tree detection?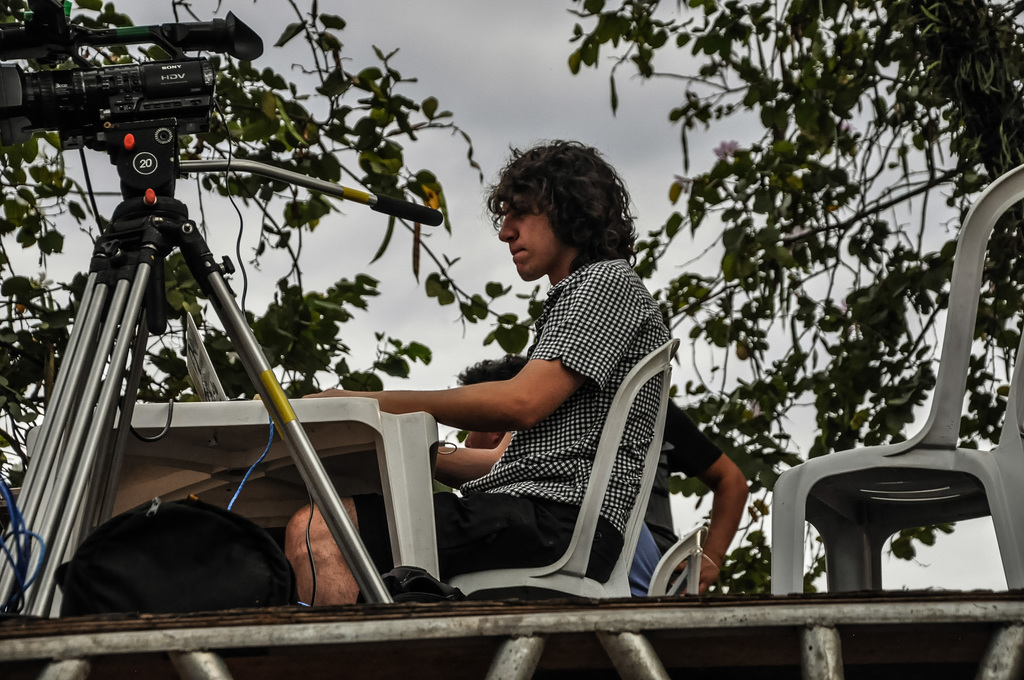
Rect(564, 0, 1023, 595)
